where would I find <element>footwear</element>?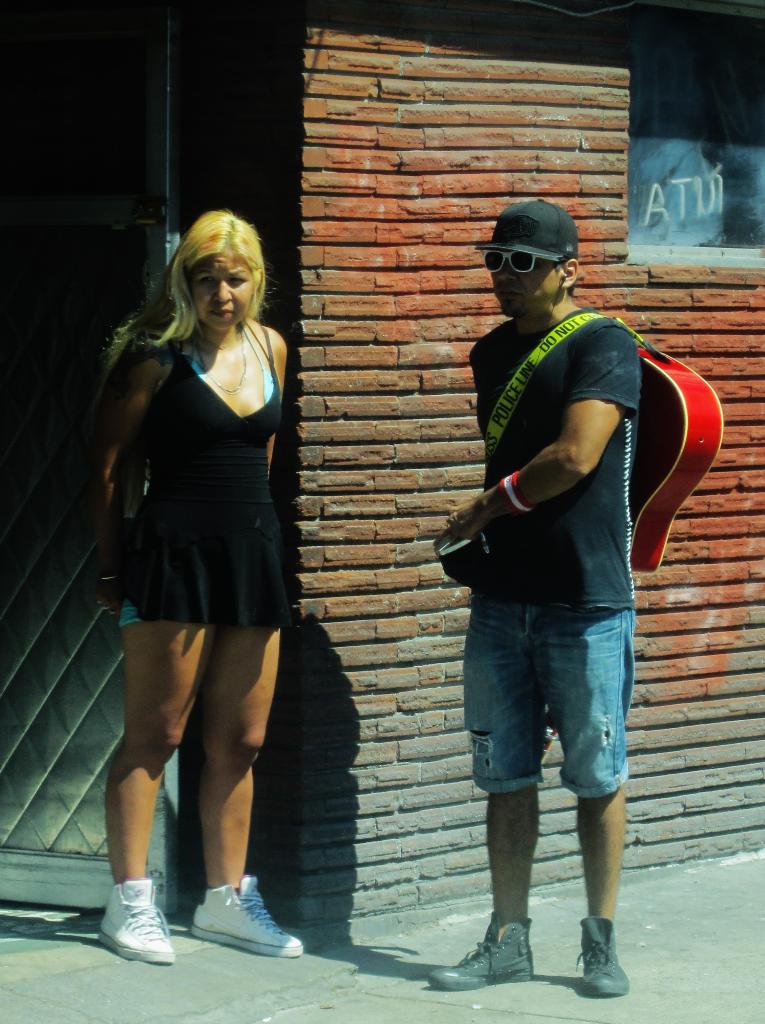
At [184, 870, 307, 961].
